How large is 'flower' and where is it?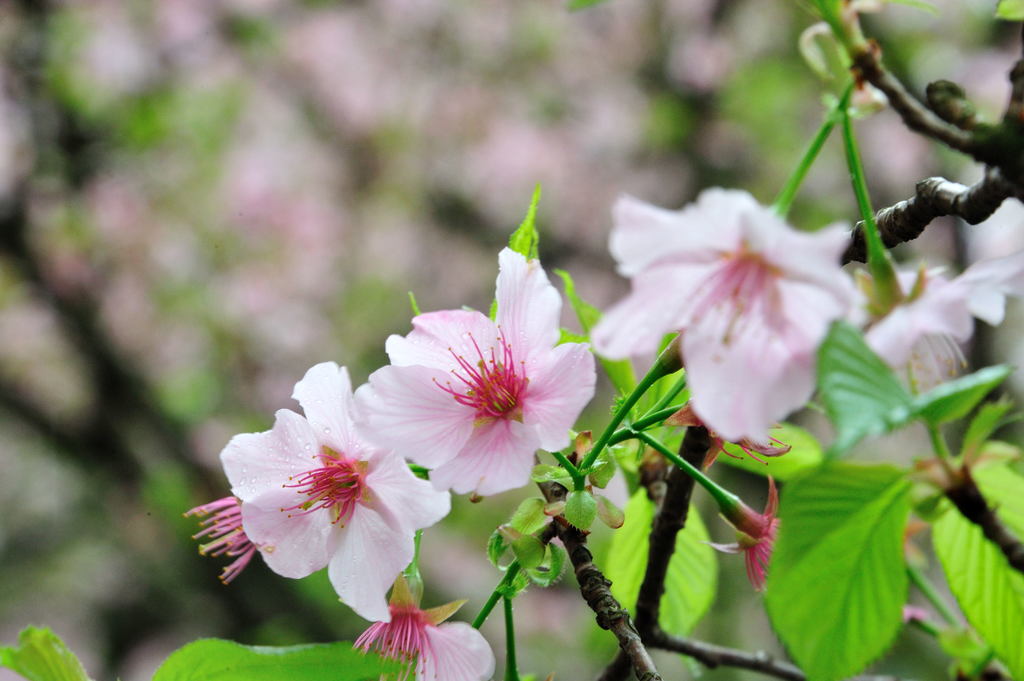
Bounding box: {"left": 837, "top": 204, "right": 1023, "bottom": 396}.
